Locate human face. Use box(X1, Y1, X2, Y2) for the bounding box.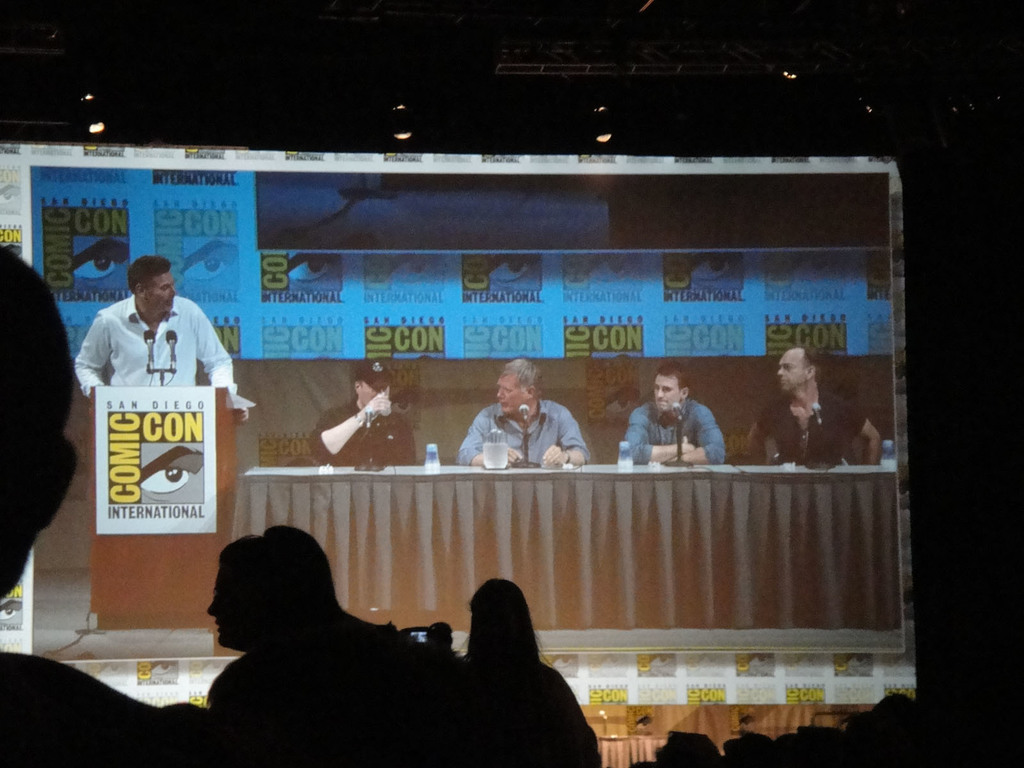
box(147, 273, 177, 311).
